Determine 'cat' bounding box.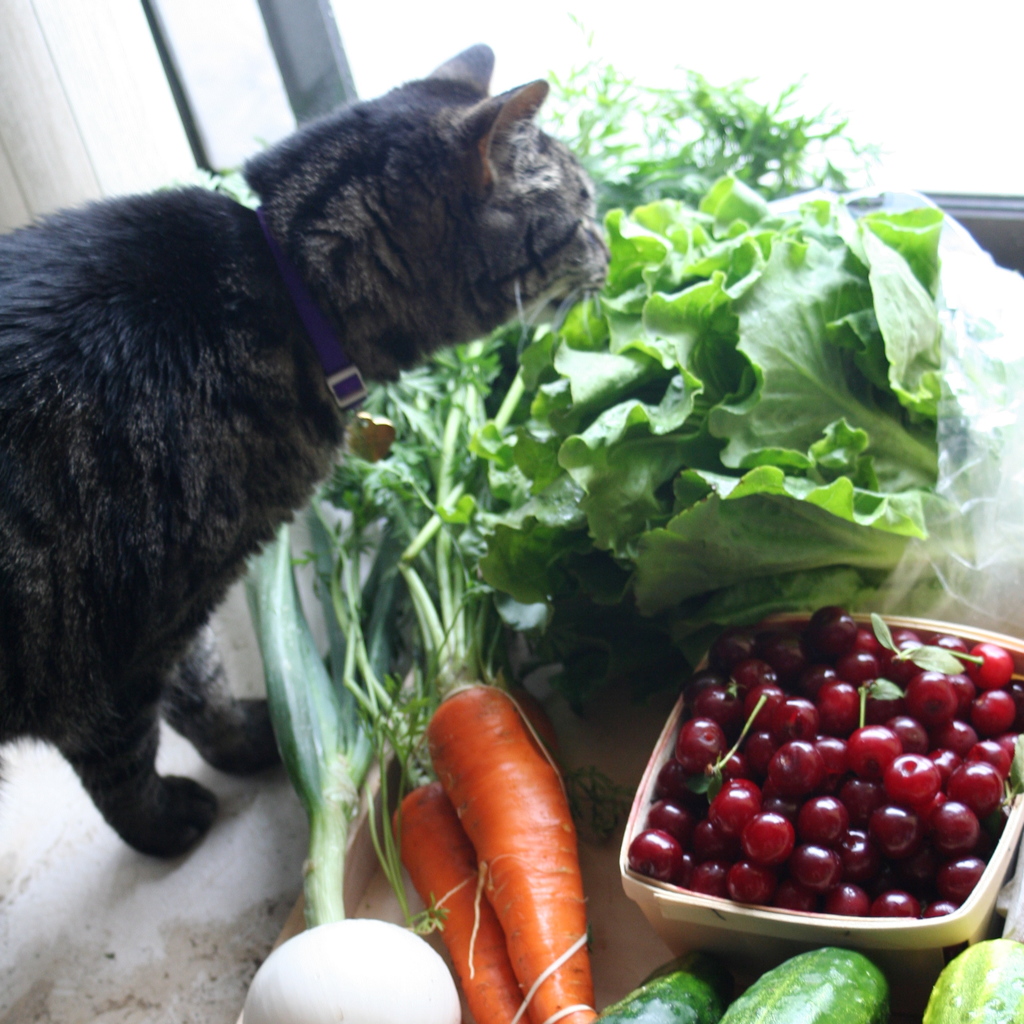
Determined: locate(0, 43, 615, 858).
